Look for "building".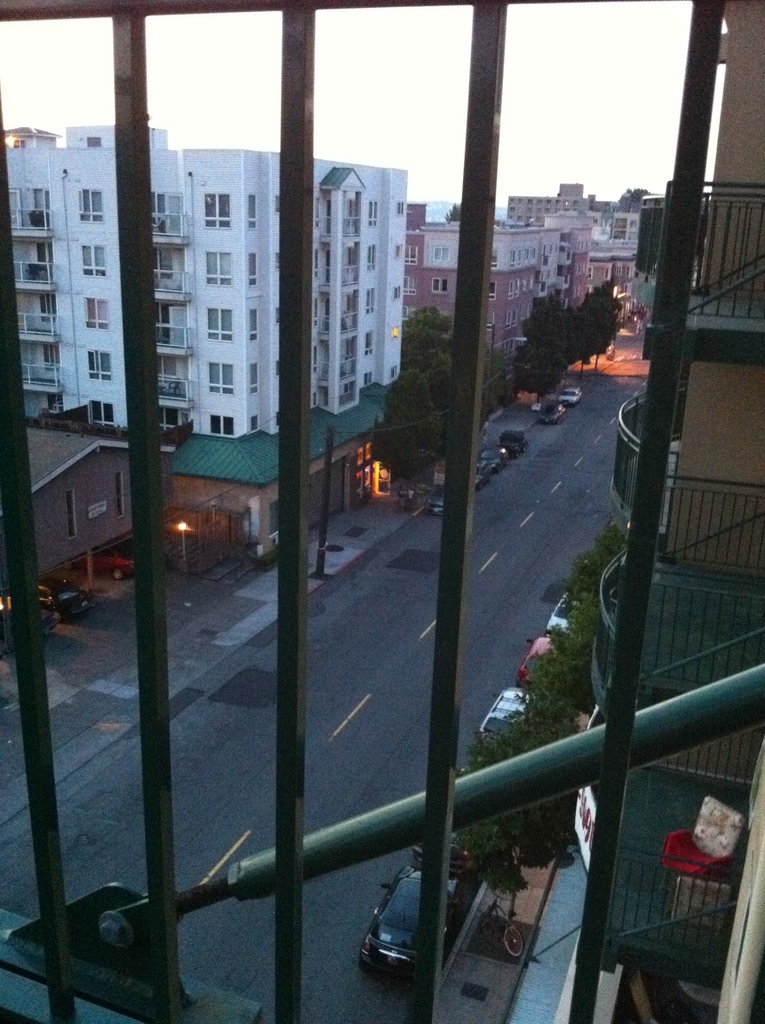
Found: box=[24, 417, 129, 591].
